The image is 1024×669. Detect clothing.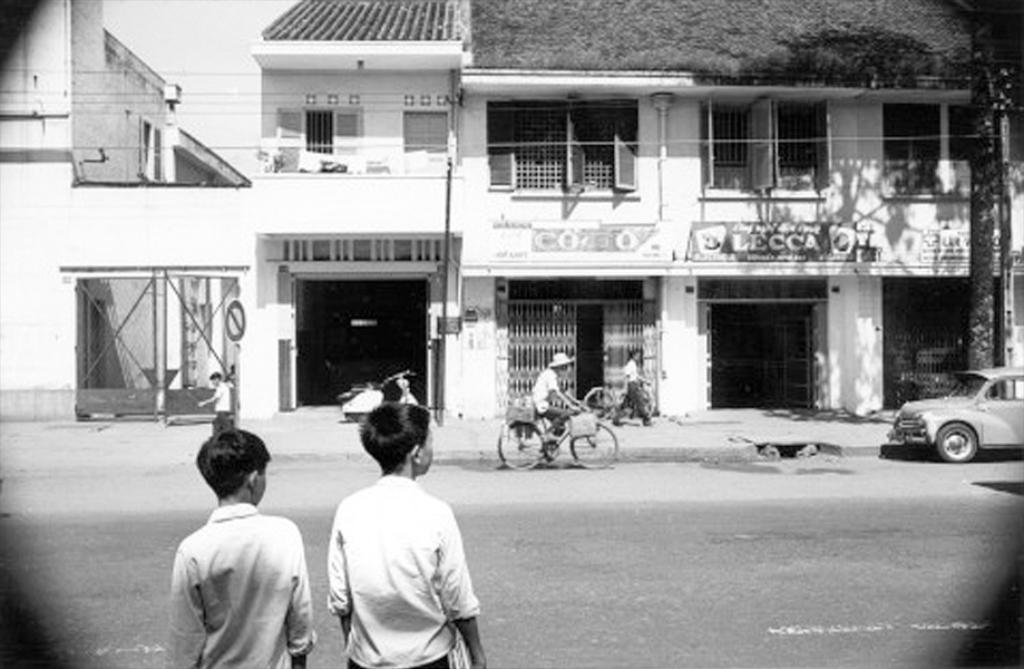
Detection: BBox(164, 503, 315, 668).
